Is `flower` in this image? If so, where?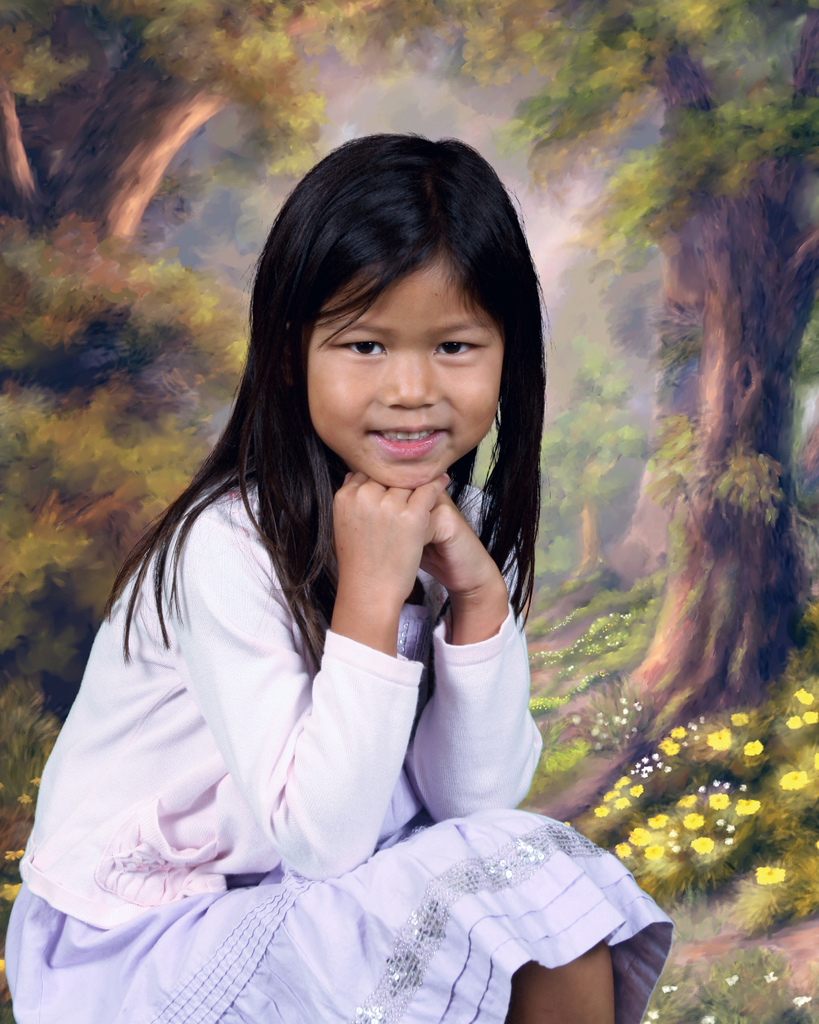
Yes, at <bbox>648, 1005, 663, 1020</bbox>.
